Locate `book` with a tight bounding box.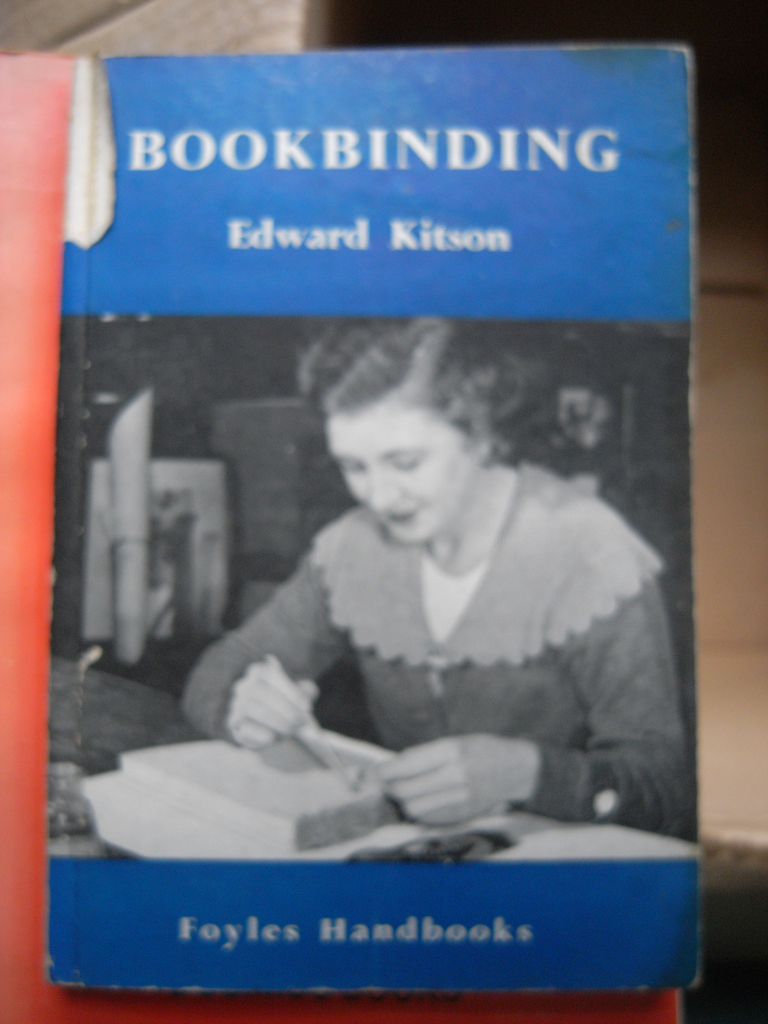
50 45 701 983.
